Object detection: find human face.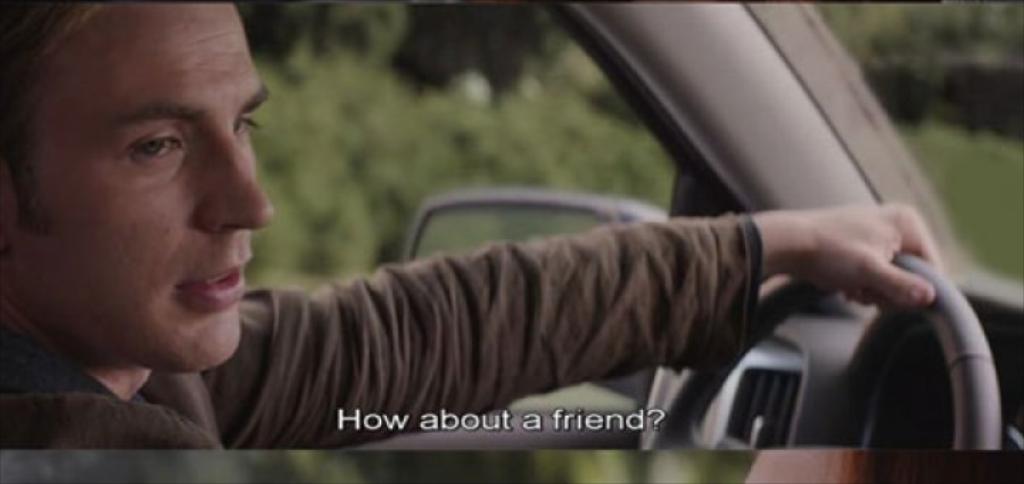
{"x1": 1, "y1": 0, "x2": 272, "y2": 377}.
